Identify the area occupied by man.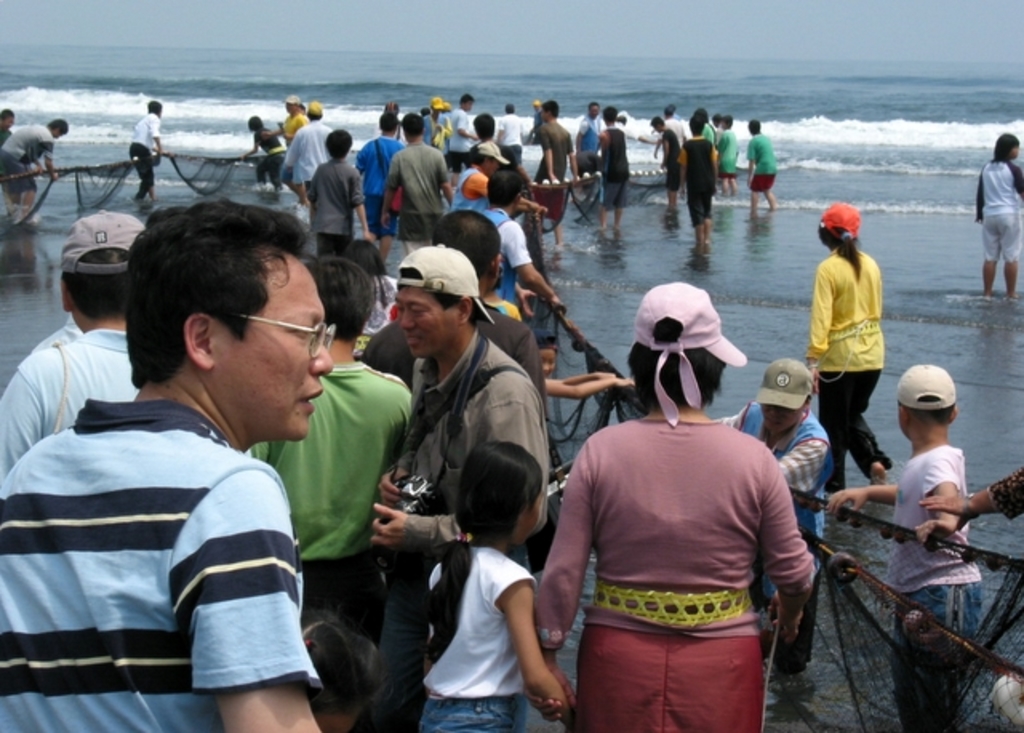
Area: {"left": 0, "top": 208, "right": 139, "bottom": 483}.
